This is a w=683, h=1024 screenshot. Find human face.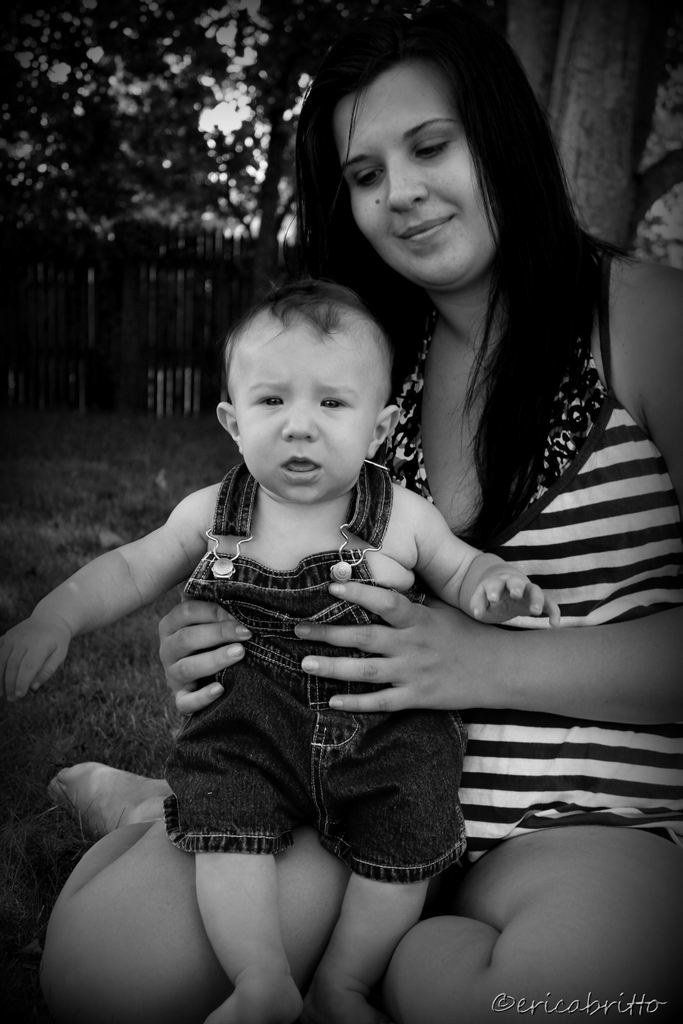
Bounding box: [331,60,496,287].
